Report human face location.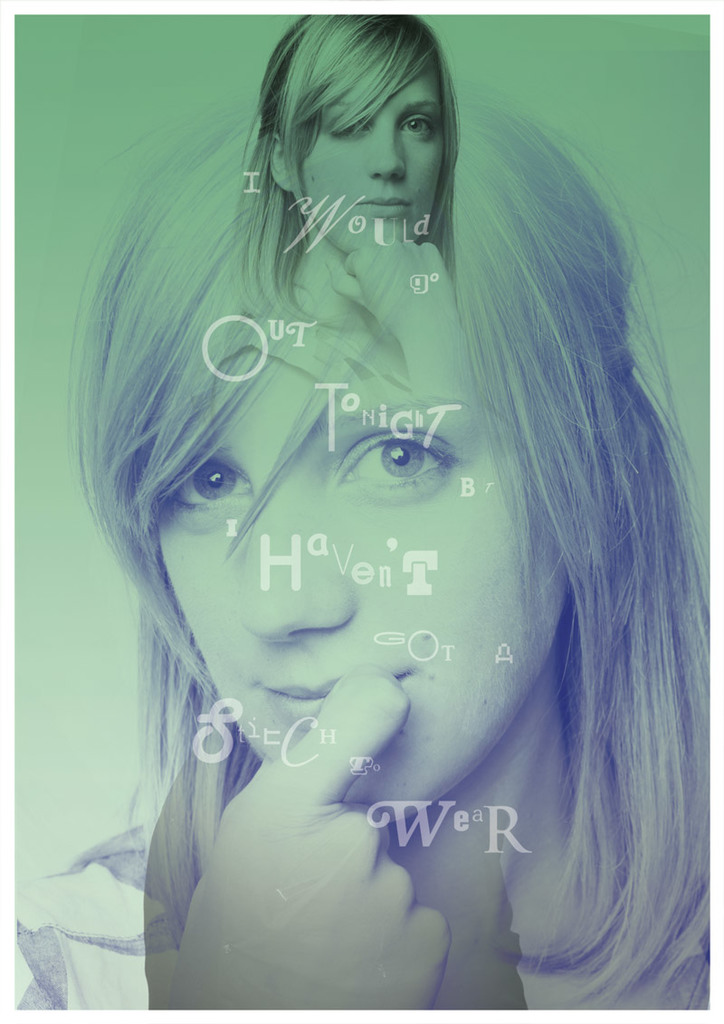
Report: select_region(161, 338, 567, 825).
